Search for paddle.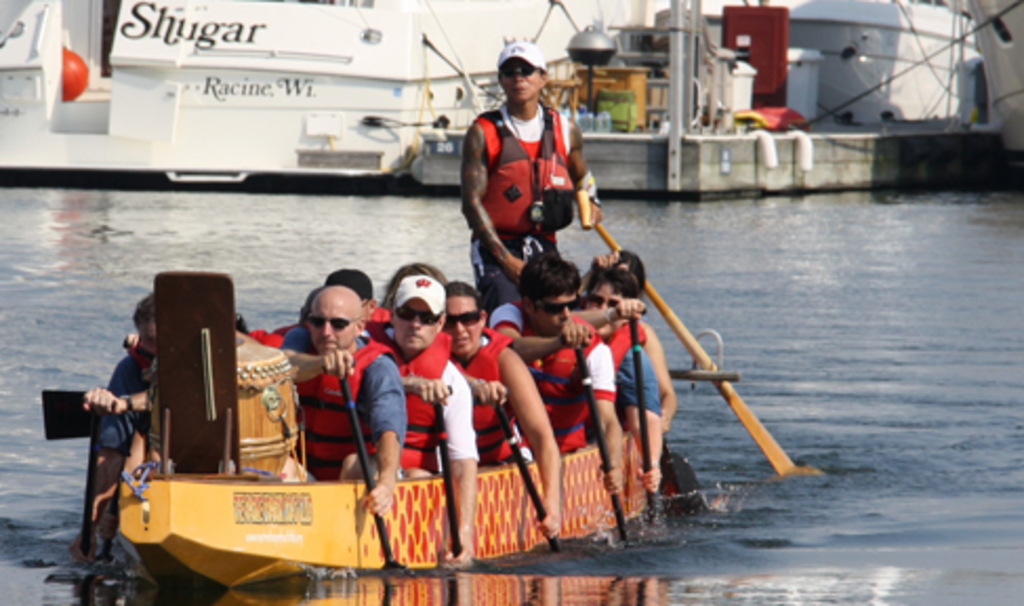
Found at [left=561, top=328, right=633, bottom=539].
